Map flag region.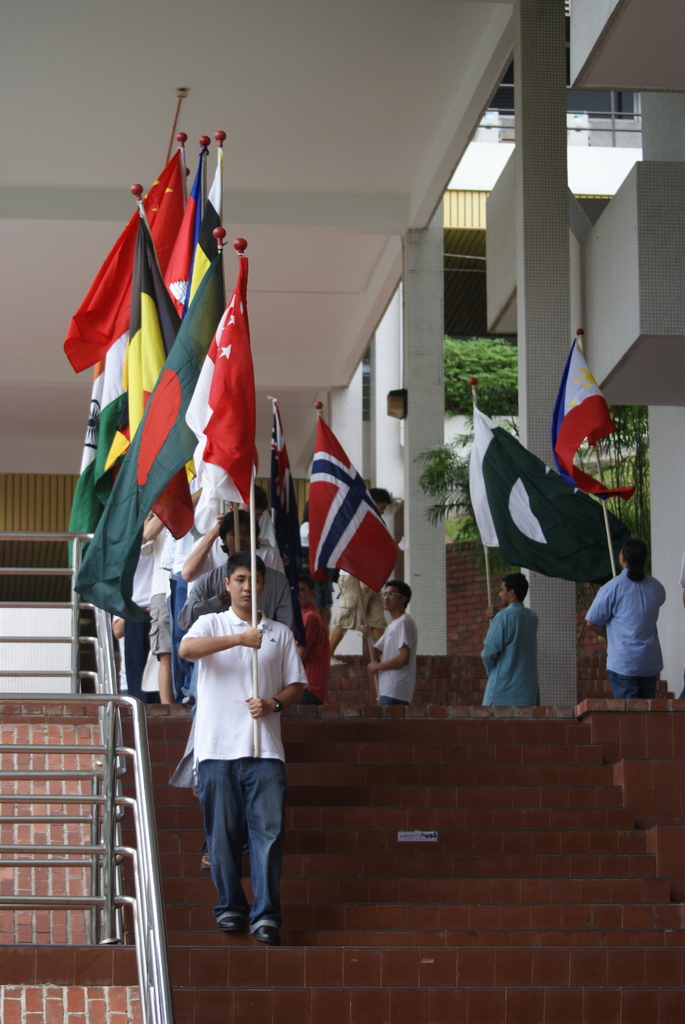
Mapped to [left=93, top=213, right=195, bottom=518].
